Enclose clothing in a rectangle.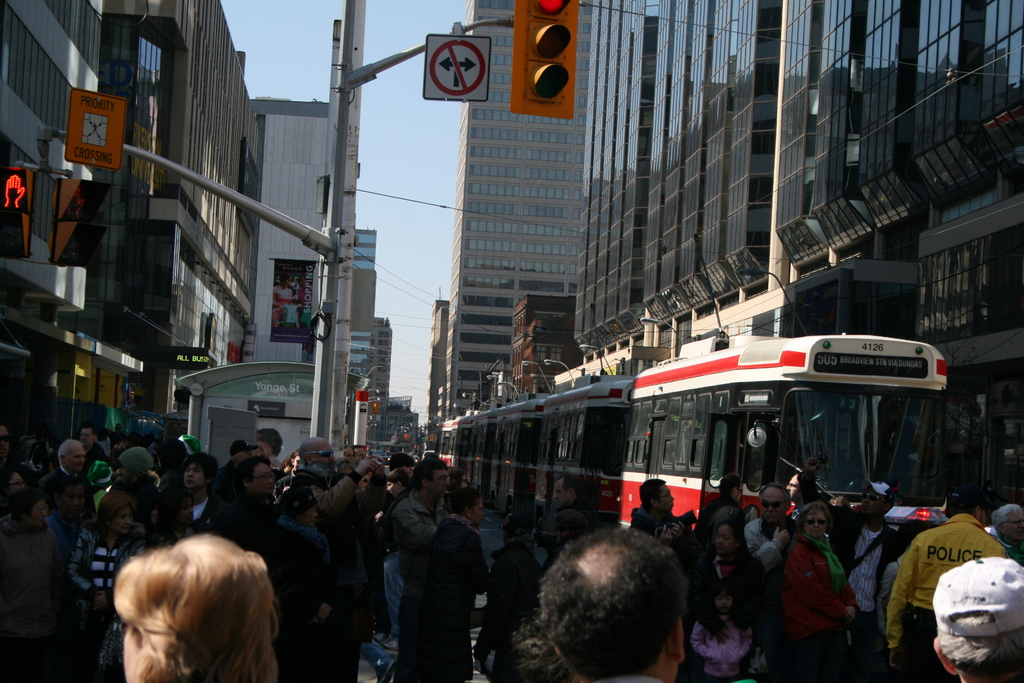
(780,518,872,666).
